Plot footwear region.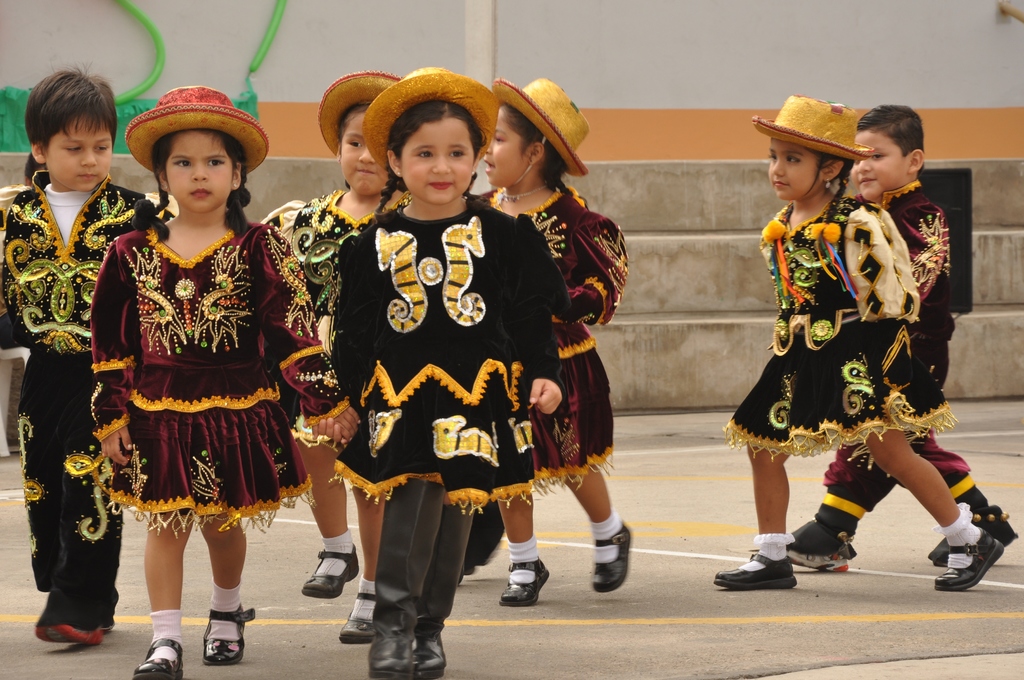
Plotted at [932, 505, 1018, 568].
